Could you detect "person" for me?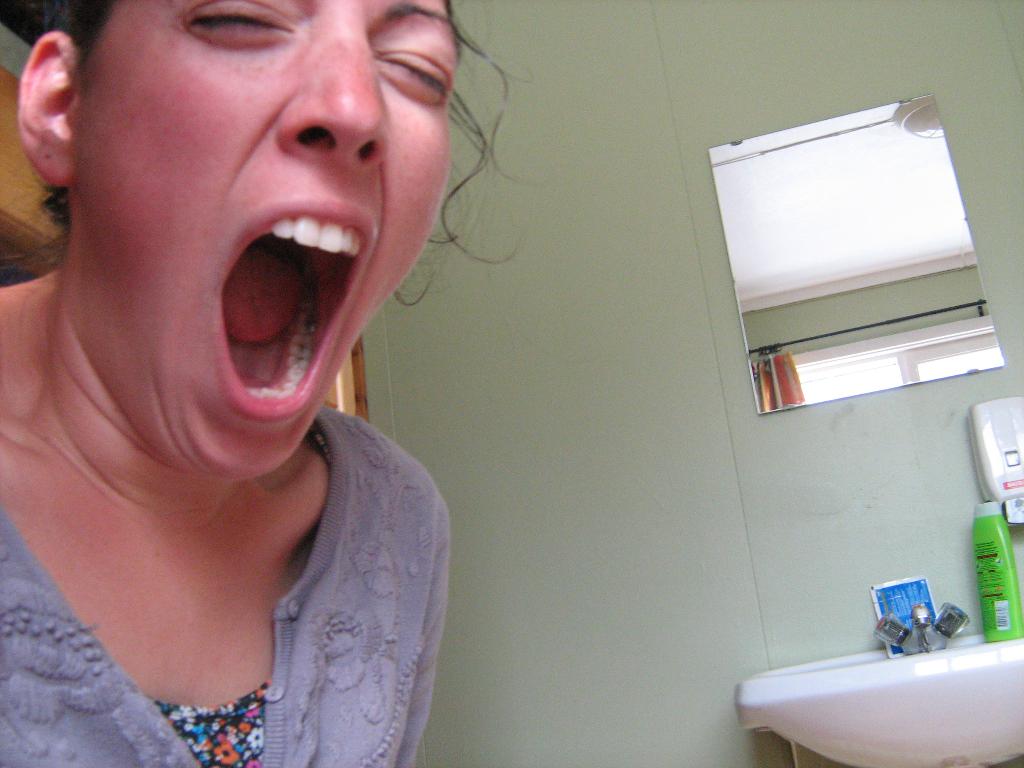
Detection result: box=[0, 0, 554, 767].
